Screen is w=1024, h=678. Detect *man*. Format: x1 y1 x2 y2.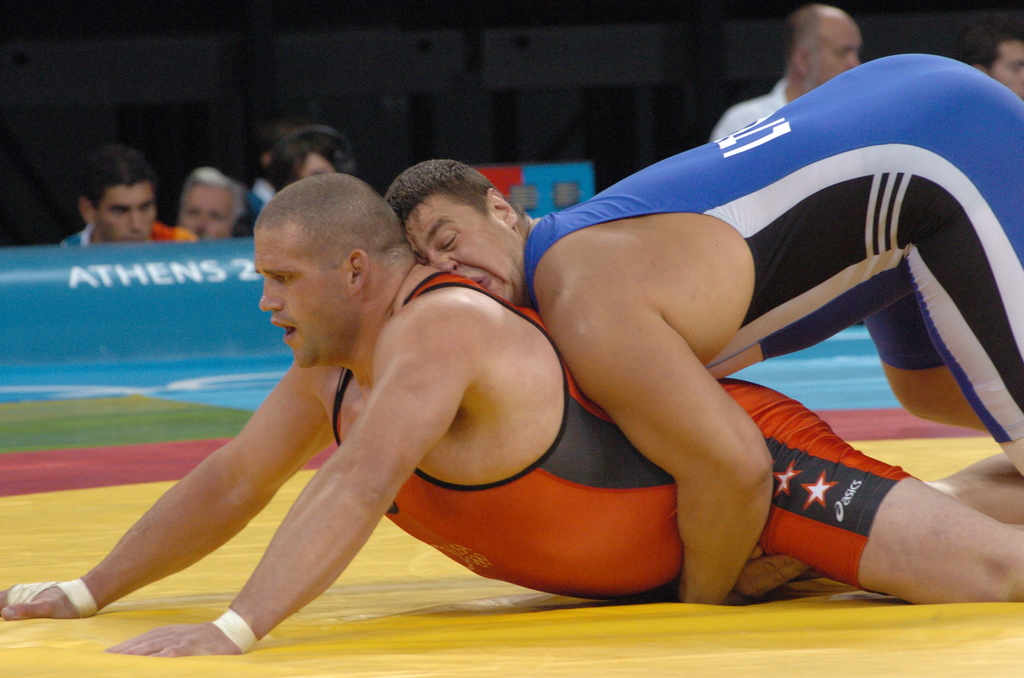
383 51 1023 604.
